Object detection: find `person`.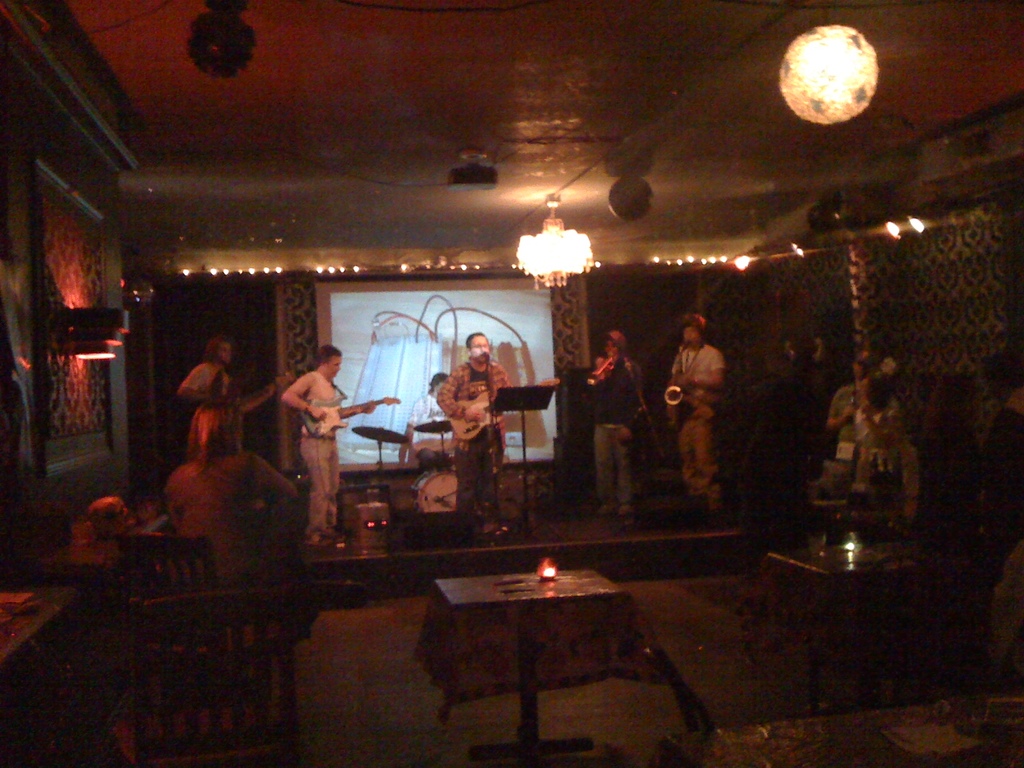
829:347:874:479.
